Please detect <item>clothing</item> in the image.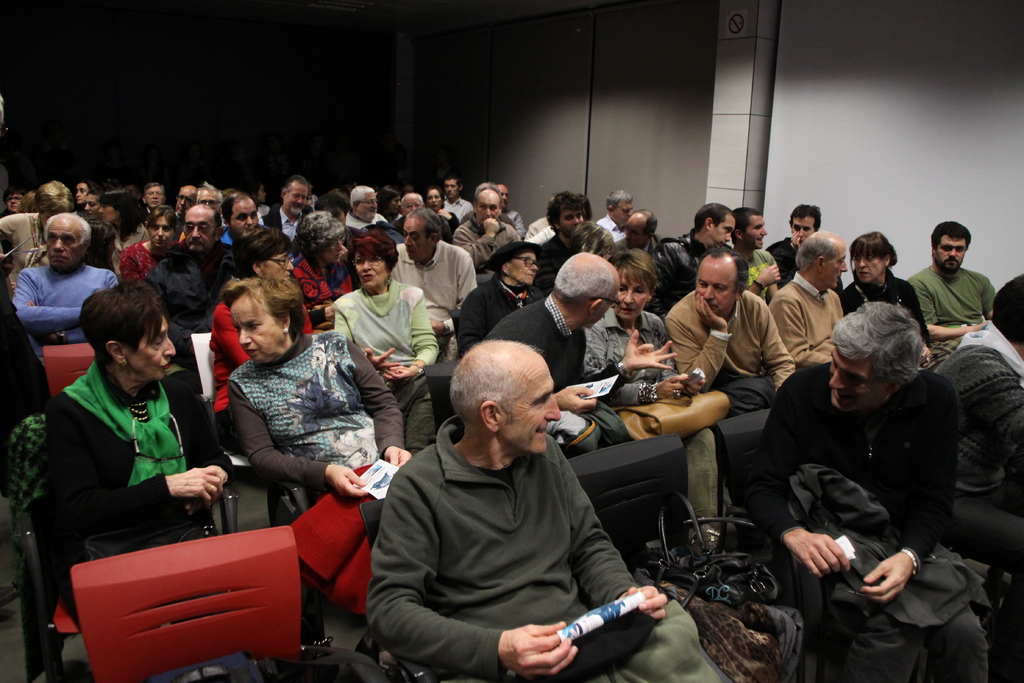
{"left": 538, "top": 238, "right": 570, "bottom": 279}.
